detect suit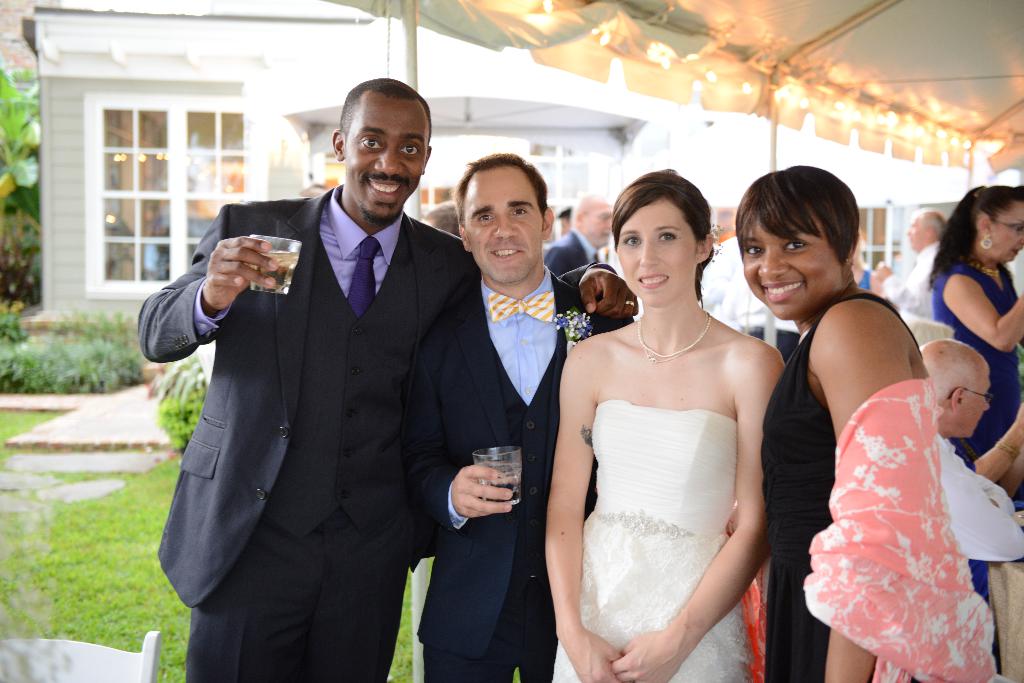
{"left": 174, "top": 60, "right": 470, "bottom": 675}
